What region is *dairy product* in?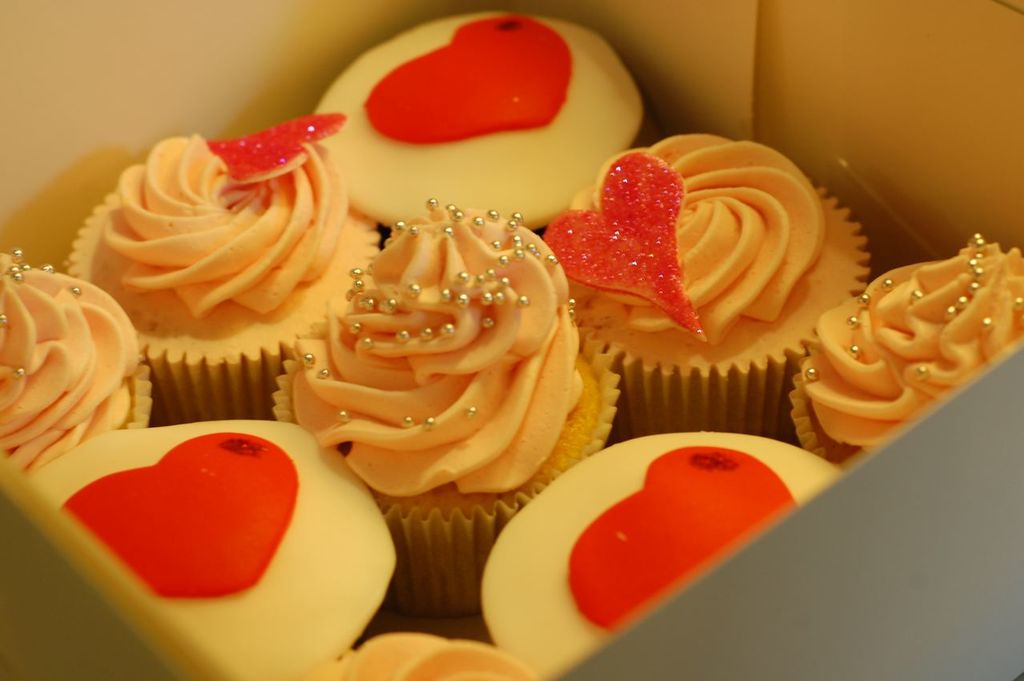
102,111,331,338.
